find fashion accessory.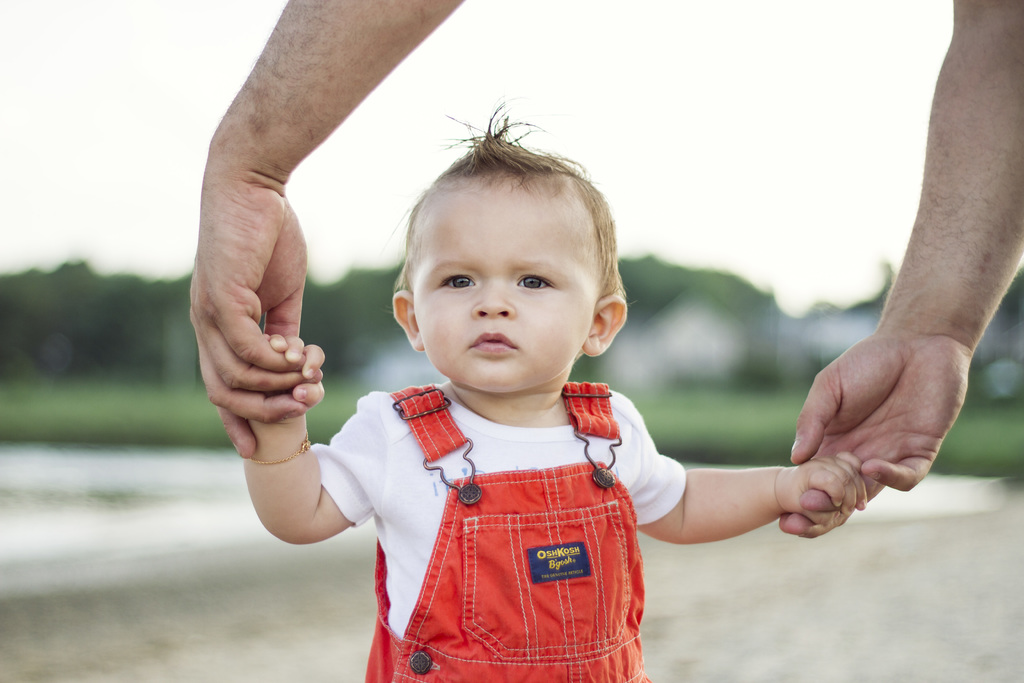
bbox=[246, 431, 309, 467].
